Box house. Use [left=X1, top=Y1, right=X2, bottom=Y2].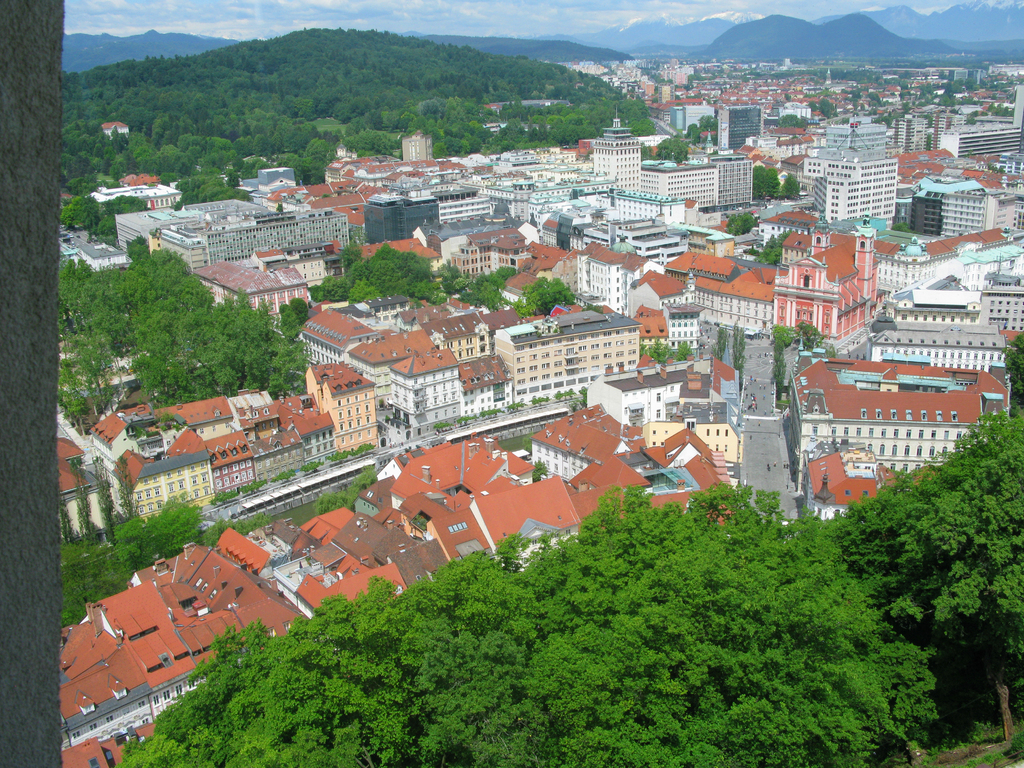
[left=815, top=158, right=899, bottom=218].
